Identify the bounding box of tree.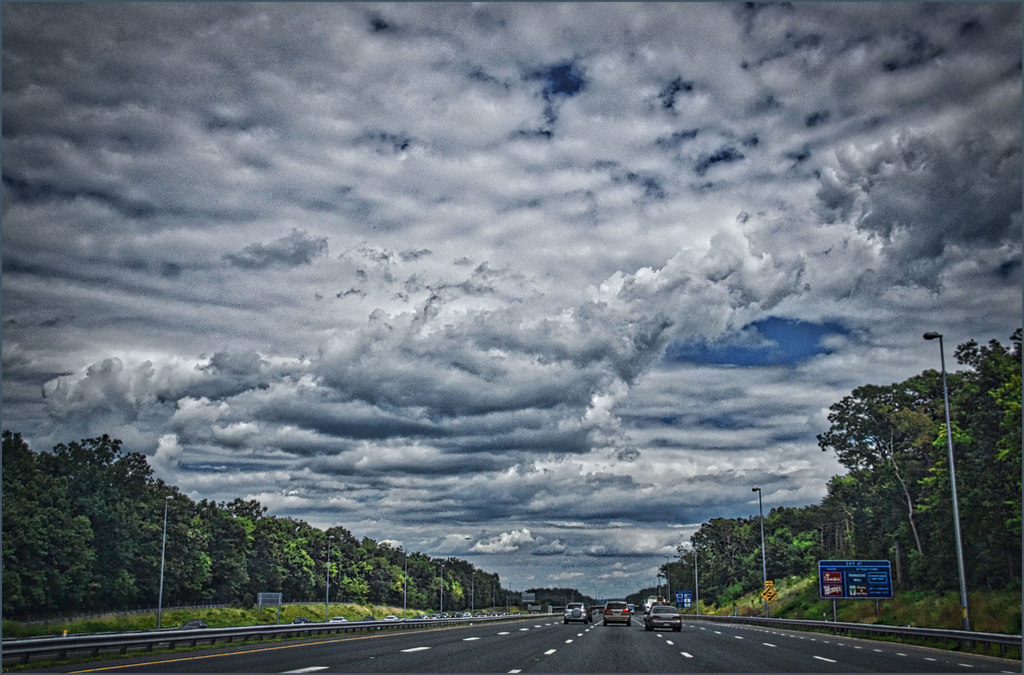
x1=192 y1=500 x2=255 y2=598.
